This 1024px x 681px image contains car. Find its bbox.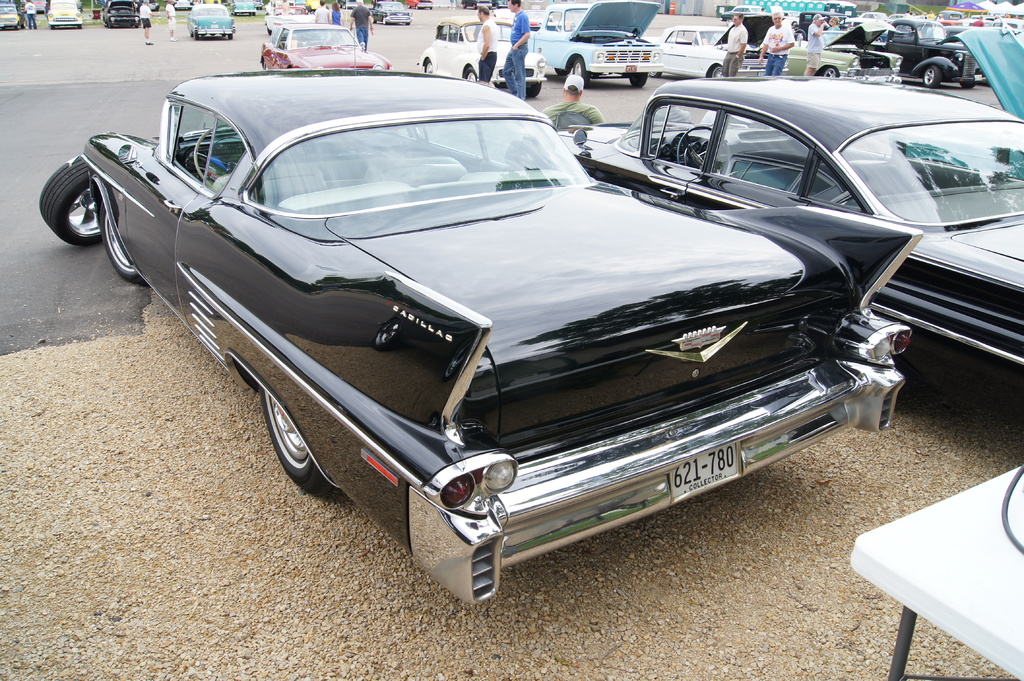
98/0/143/29.
